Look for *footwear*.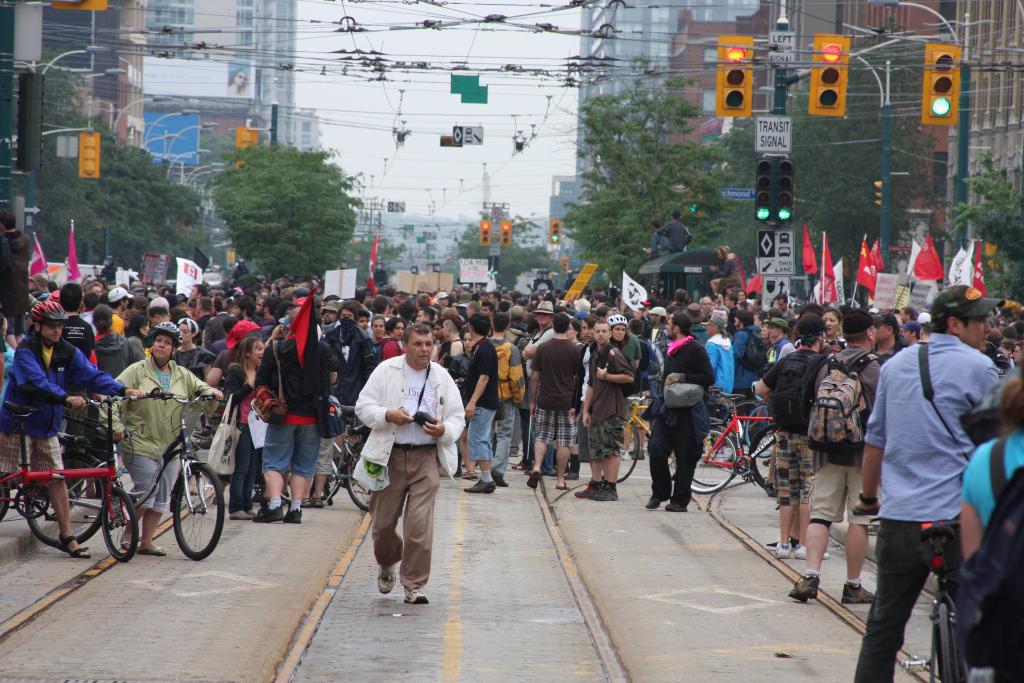
Found: (772, 545, 798, 562).
